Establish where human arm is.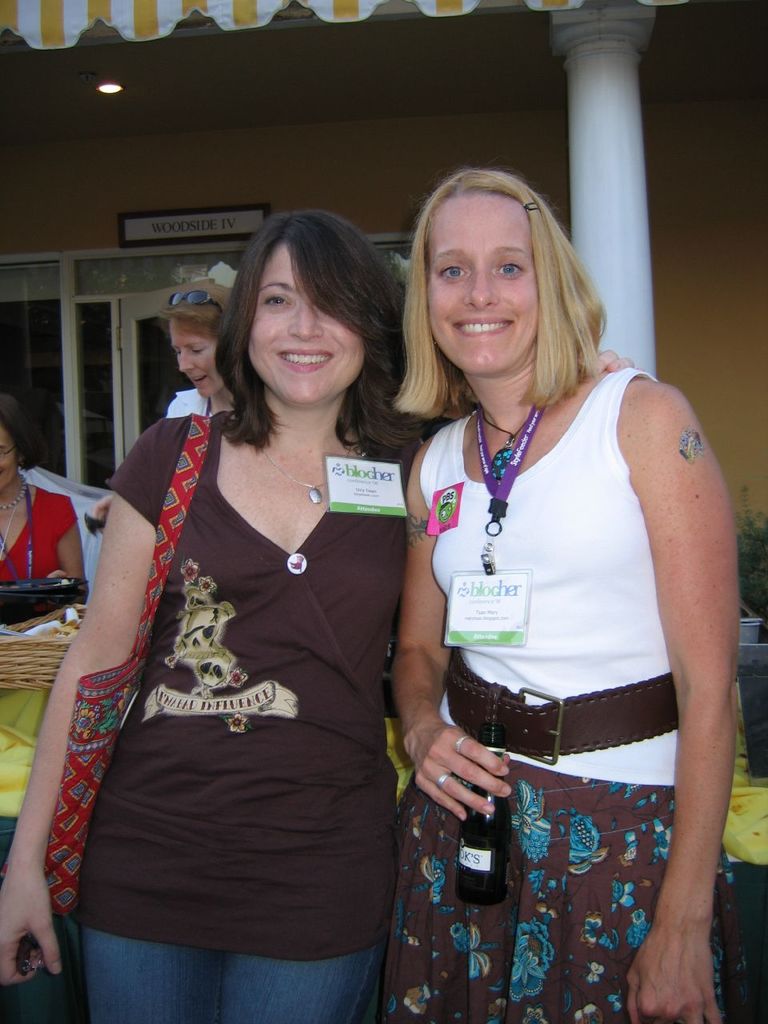
Established at detection(49, 499, 97, 608).
